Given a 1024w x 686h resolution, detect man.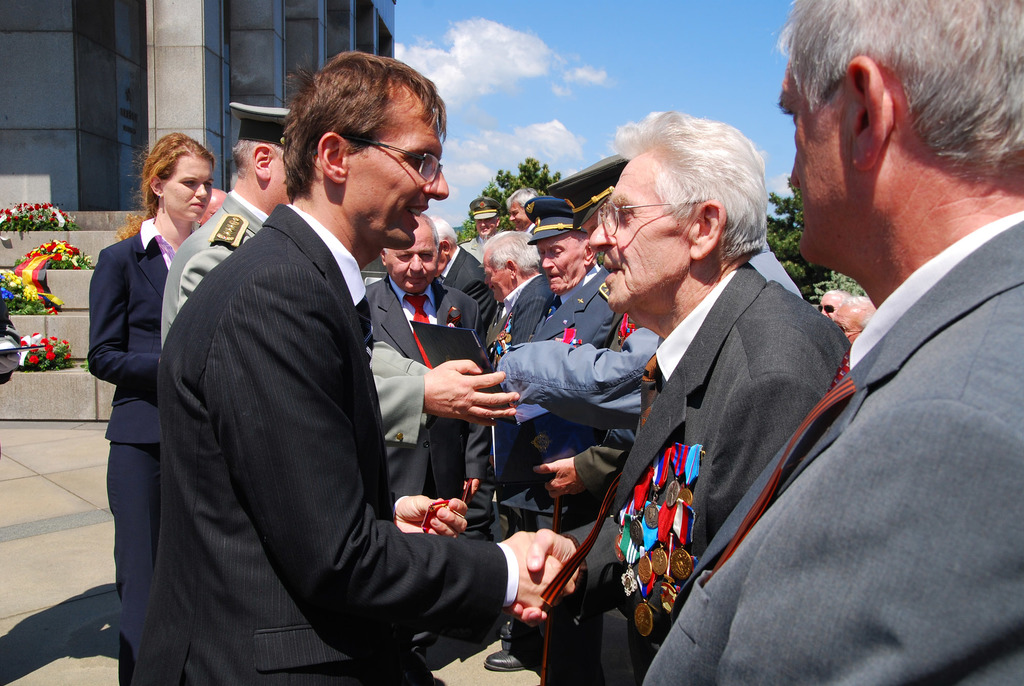
x1=483 y1=219 x2=555 y2=289.
